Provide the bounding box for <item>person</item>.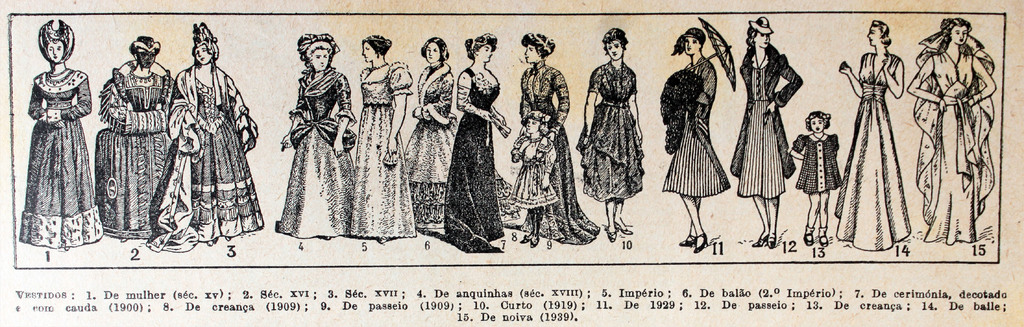
351, 37, 414, 237.
